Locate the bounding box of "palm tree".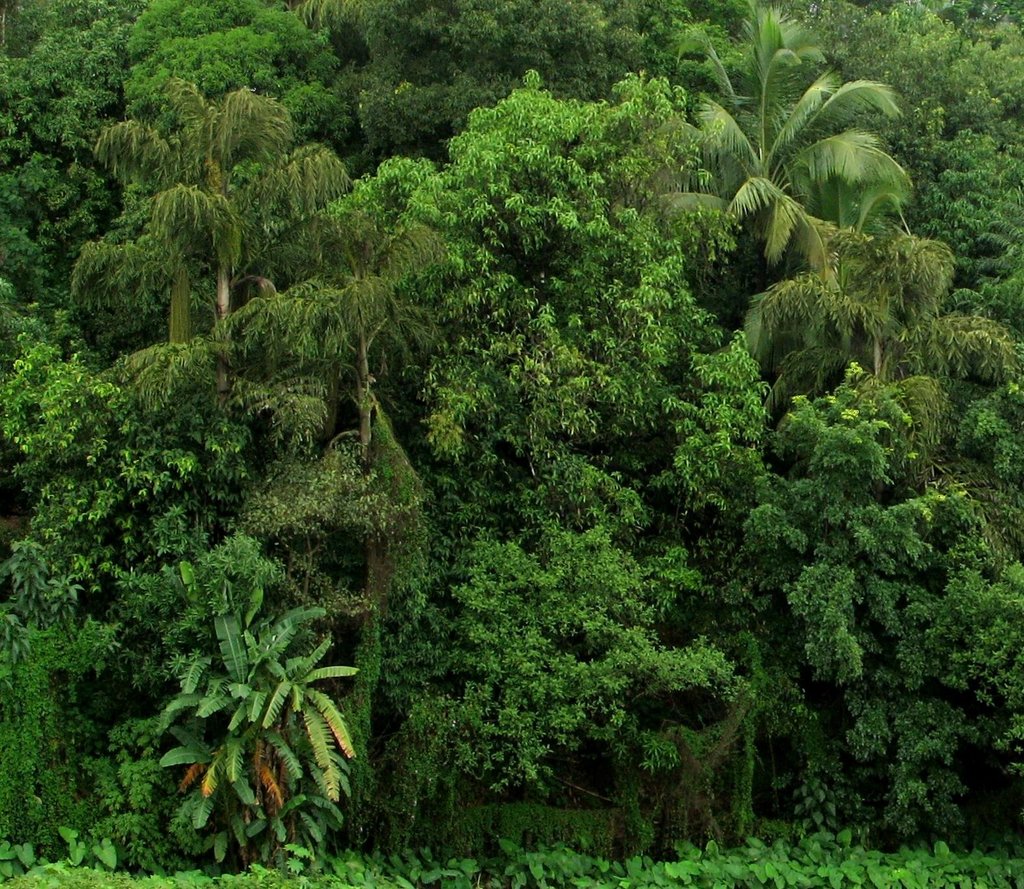
Bounding box: <region>136, 103, 319, 278</region>.
